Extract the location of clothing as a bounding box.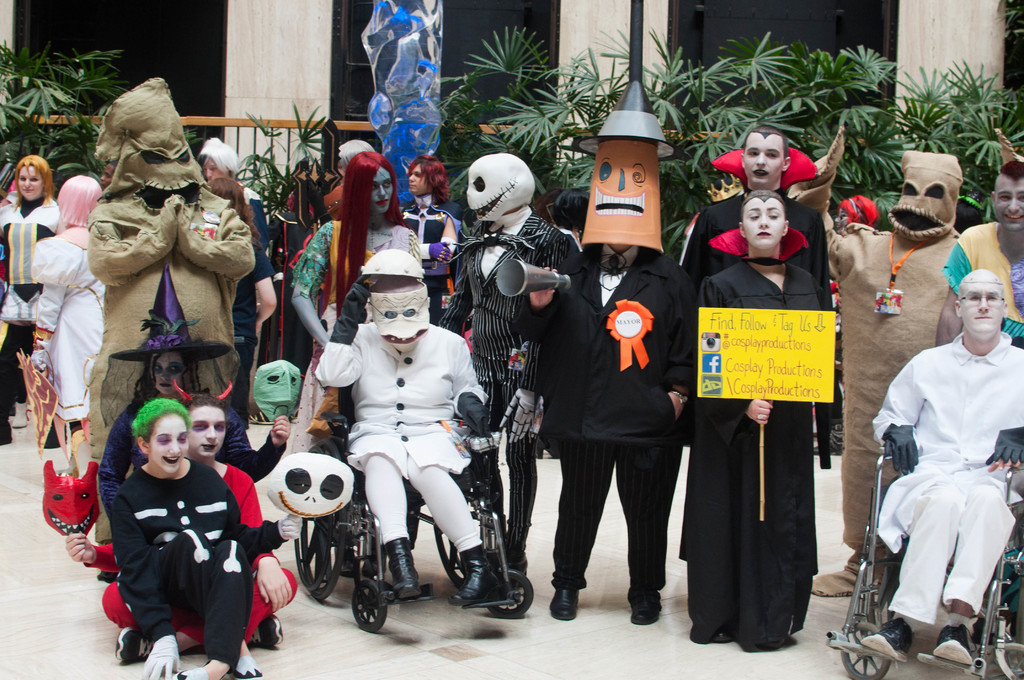
detection(100, 181, 257, 543).
